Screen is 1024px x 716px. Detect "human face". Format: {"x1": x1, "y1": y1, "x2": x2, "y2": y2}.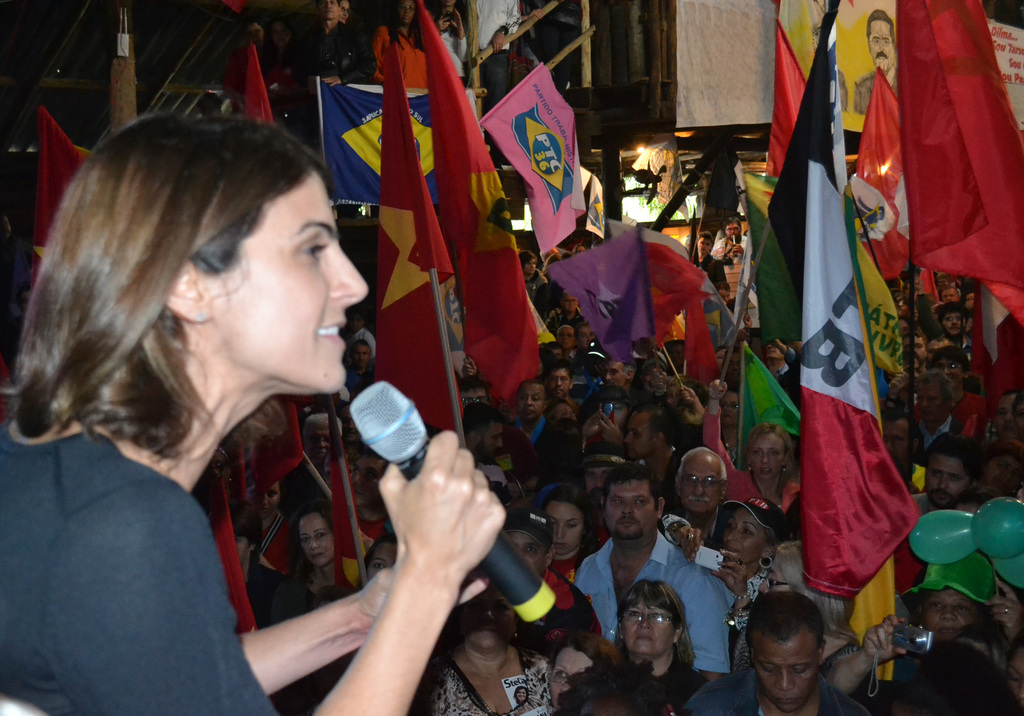
{"x1": 319, "y1": 0, "x2": 337, "y2": 20}.
